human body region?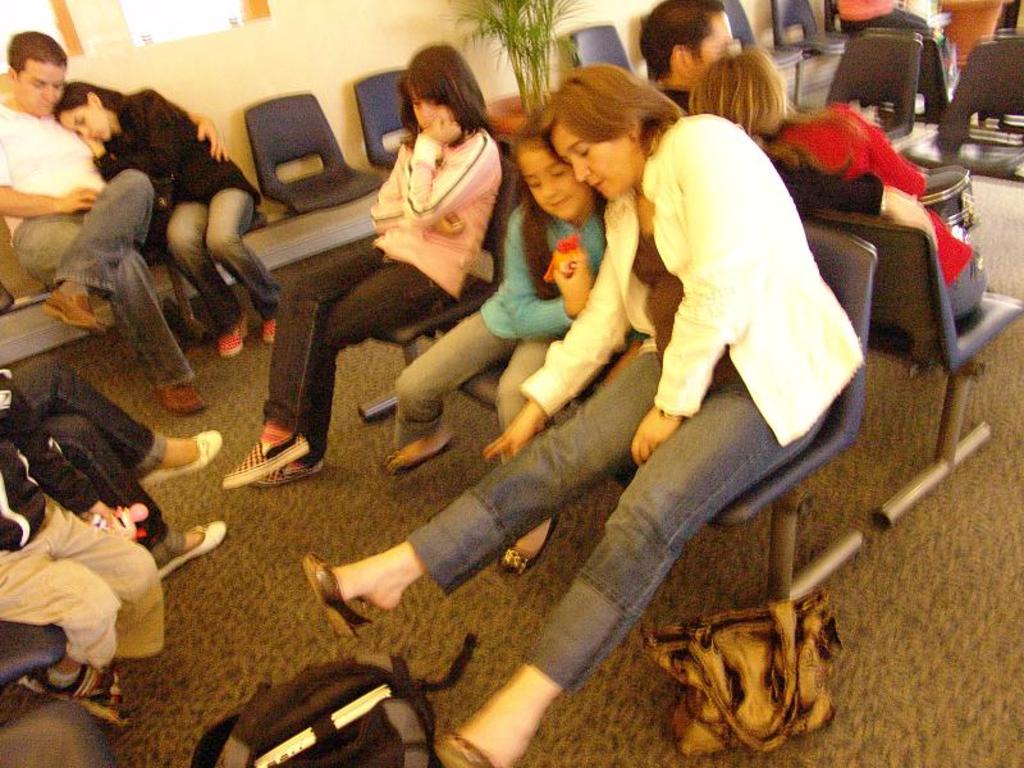
region(0, 358, 227, 566)
